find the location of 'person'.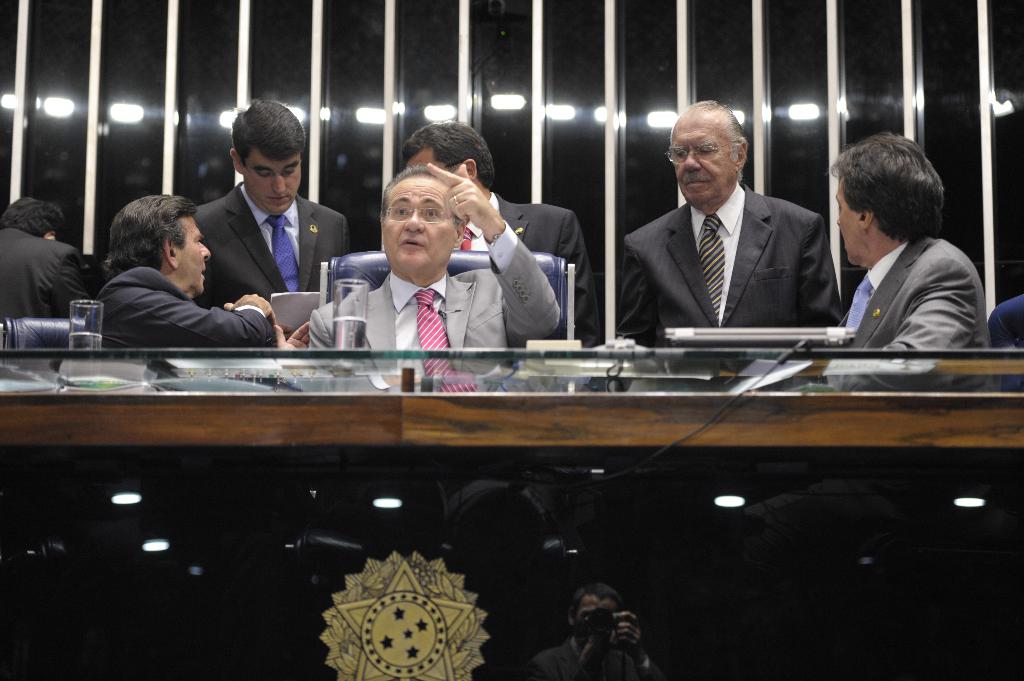
Location: <region>844, 131, 986, 394</region>.
